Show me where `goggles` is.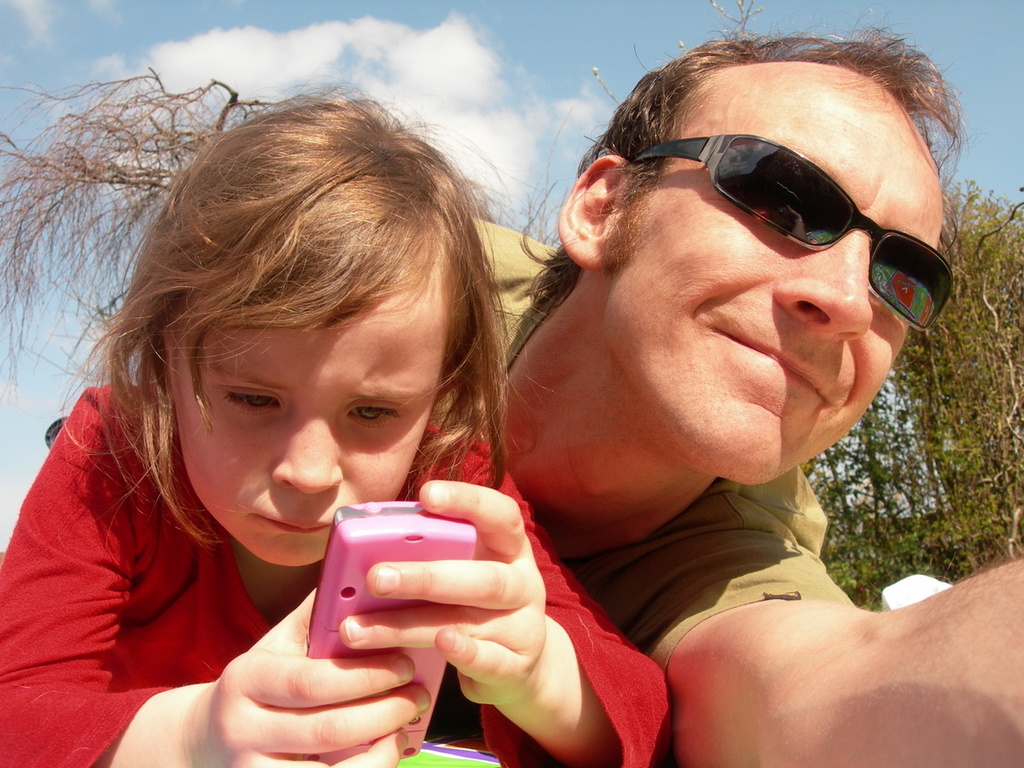
`goggles` is at box=[669, 148, 950, 294].
